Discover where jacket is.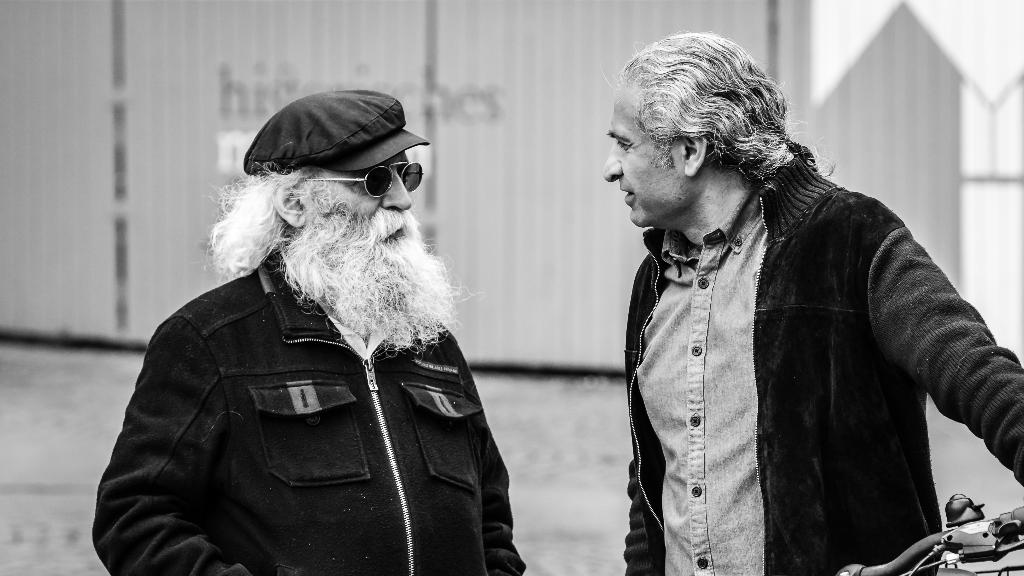
Discovered at {"left": 82, "top": 198, "right": 528, "bottom": 575}.
